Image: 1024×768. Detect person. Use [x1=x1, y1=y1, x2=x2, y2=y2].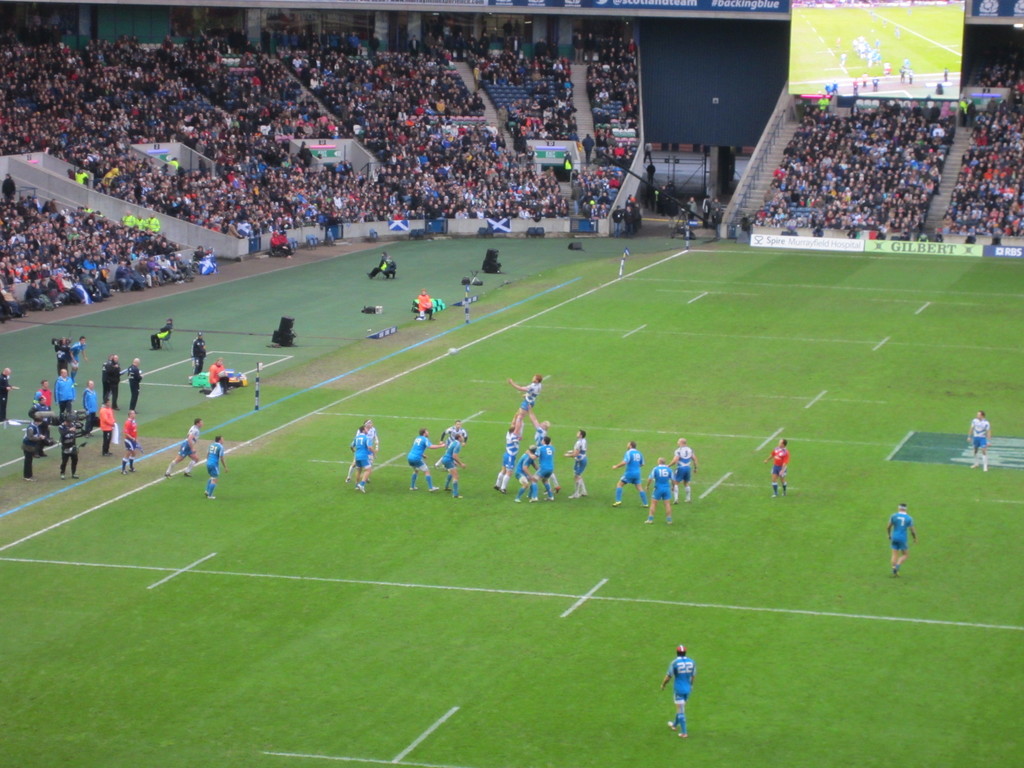
[x1=886, y1=504, x2=920, y2=579].
